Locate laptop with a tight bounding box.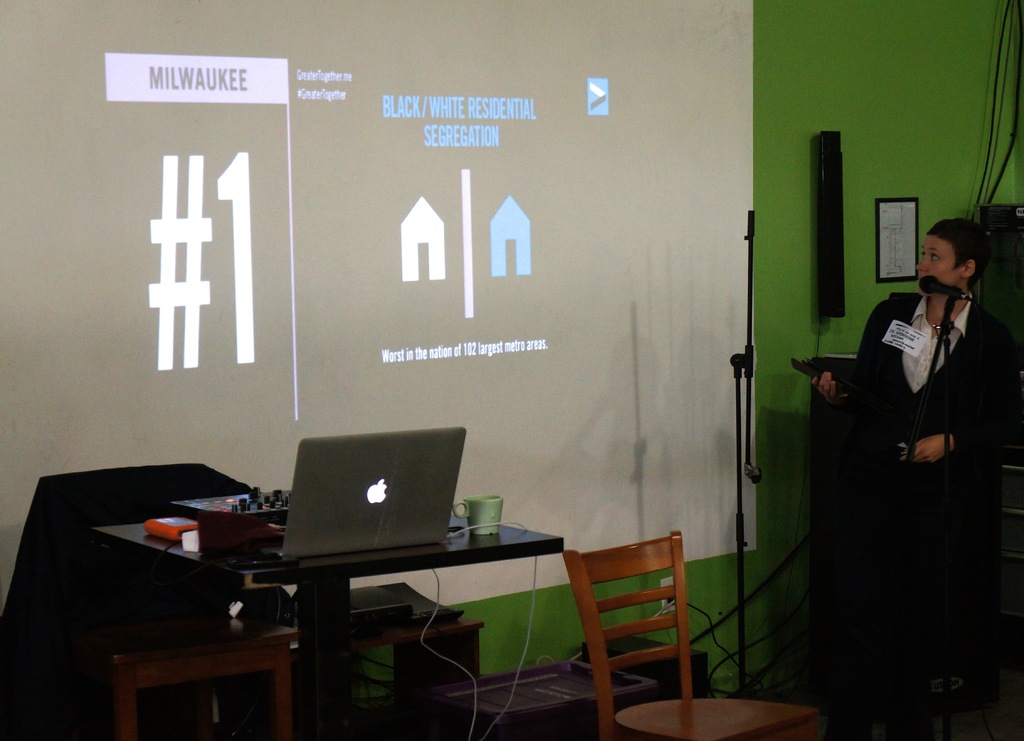
259:443:476:587.
